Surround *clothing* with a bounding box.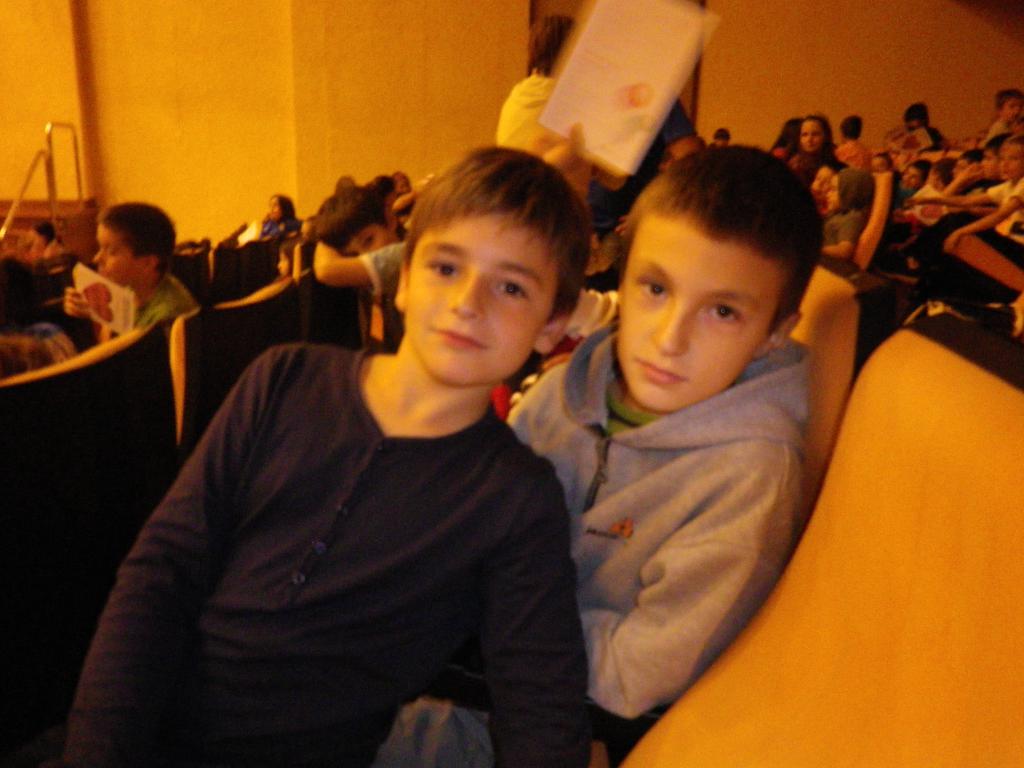
<box>903,184,956,223</box>.
